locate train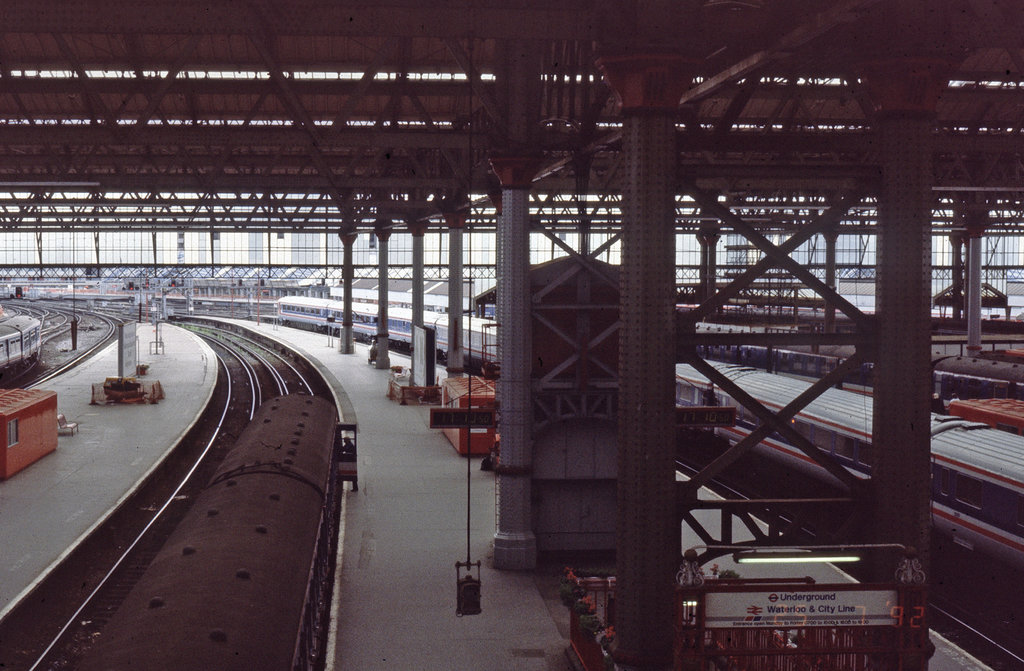
{"x1": 273, "y1": 293, "x2": 1023, "y2": 587}
